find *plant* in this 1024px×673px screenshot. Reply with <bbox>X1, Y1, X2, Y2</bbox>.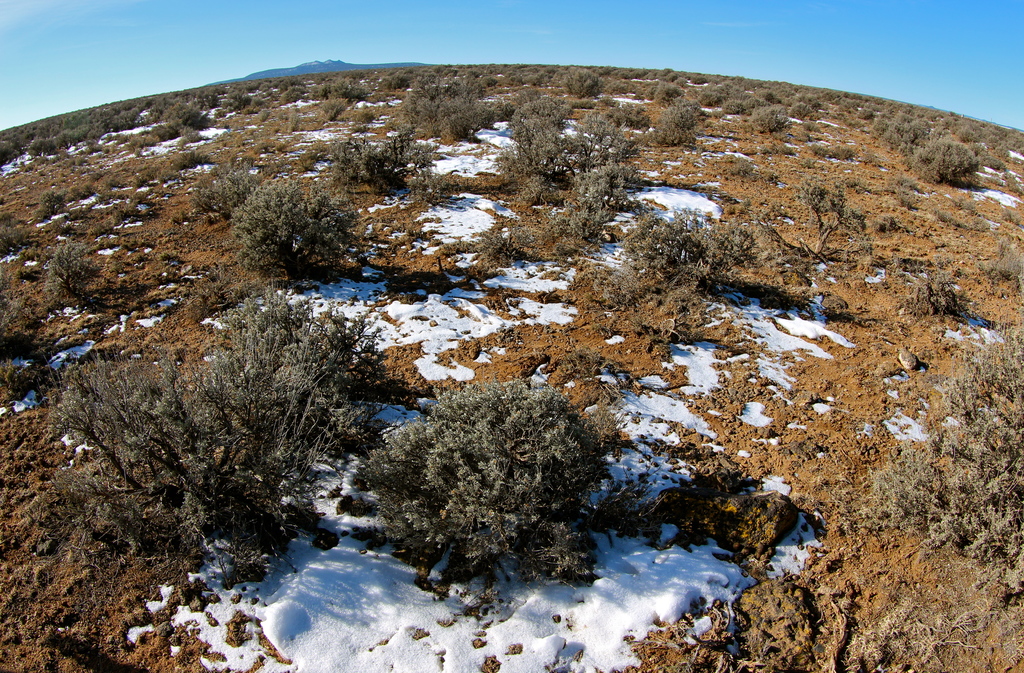
<bbox>795, 132, 811, 143</bbox>.
